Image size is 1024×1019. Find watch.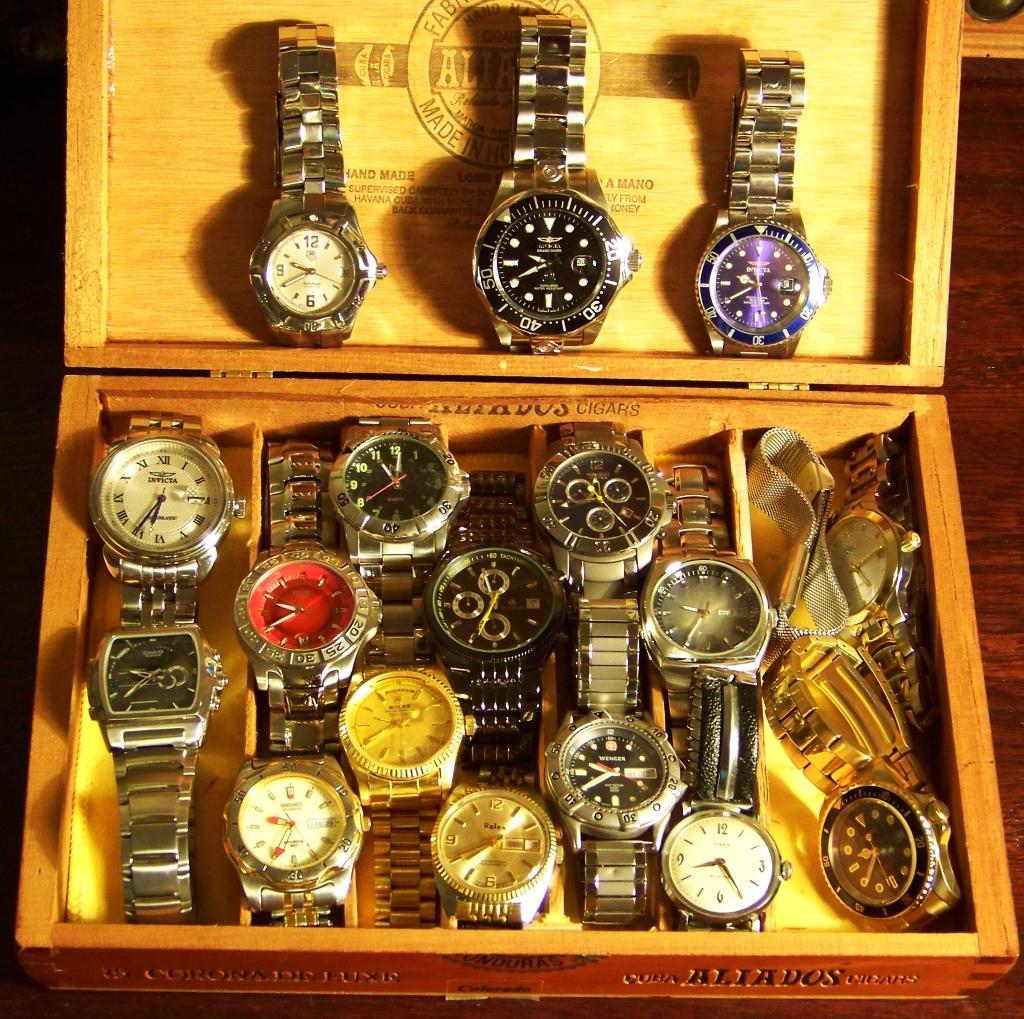
<bbox>642, 666, 790, 938</bbox>.
